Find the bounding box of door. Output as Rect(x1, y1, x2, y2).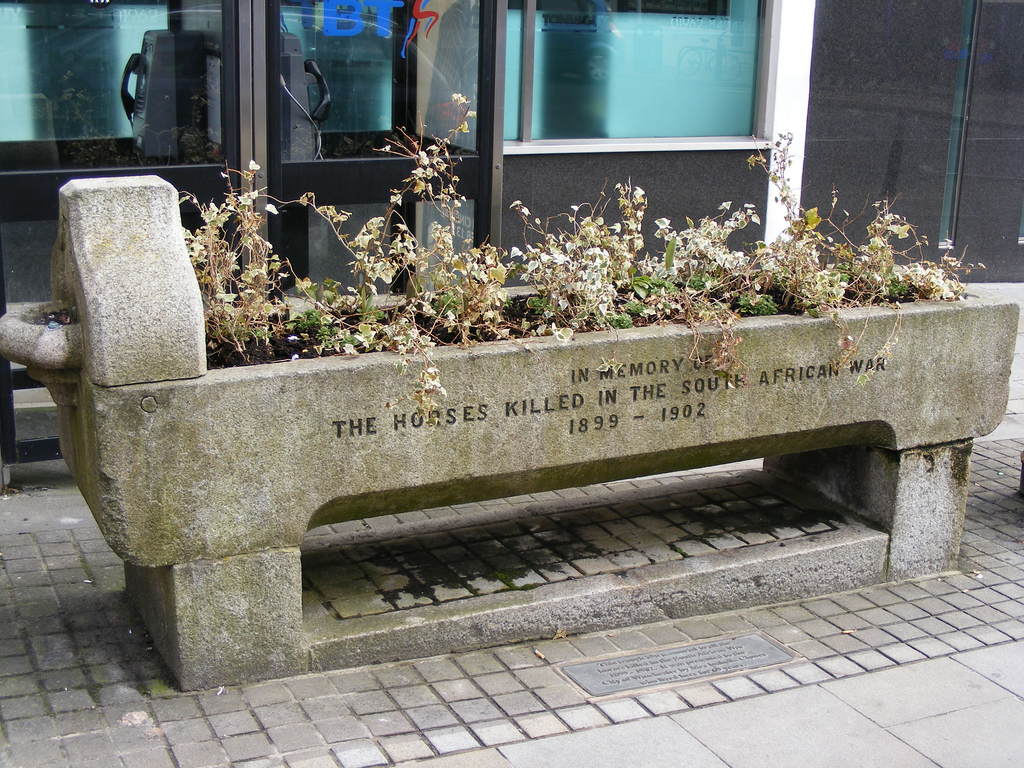
Rect(256, 0, 492, 300).
